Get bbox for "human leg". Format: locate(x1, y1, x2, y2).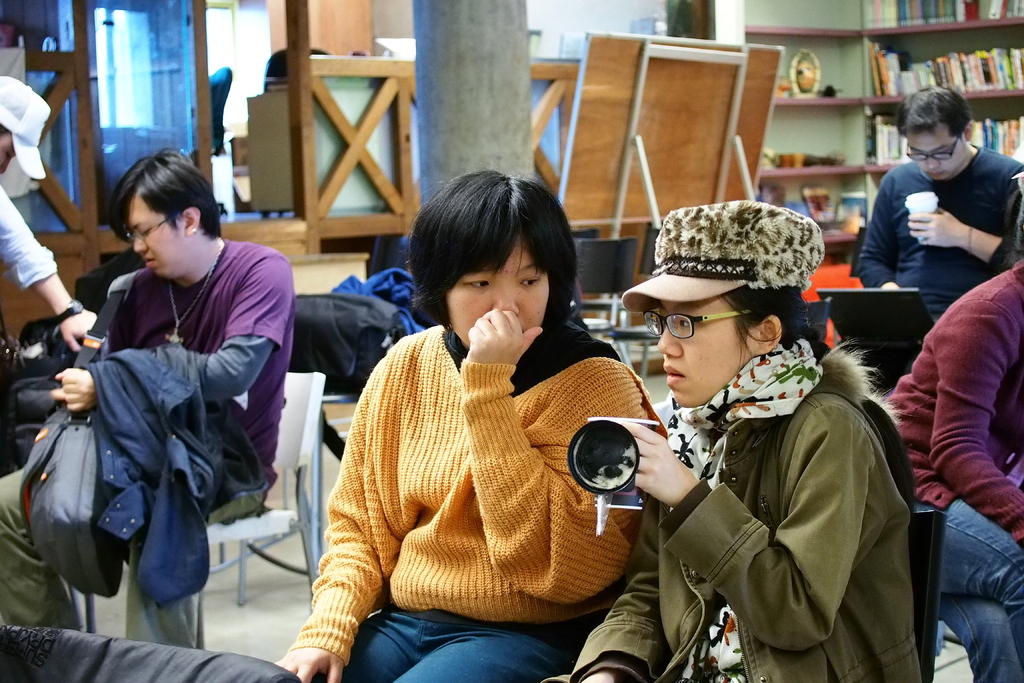
locate(0, 466, 84, 629).
